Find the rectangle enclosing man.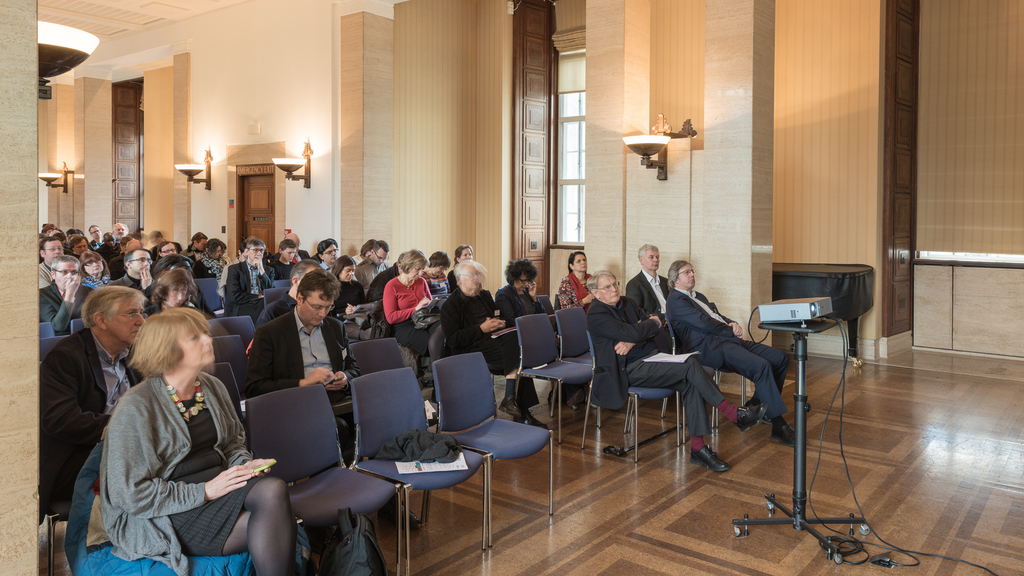
box(662, 257, 803, 446).
